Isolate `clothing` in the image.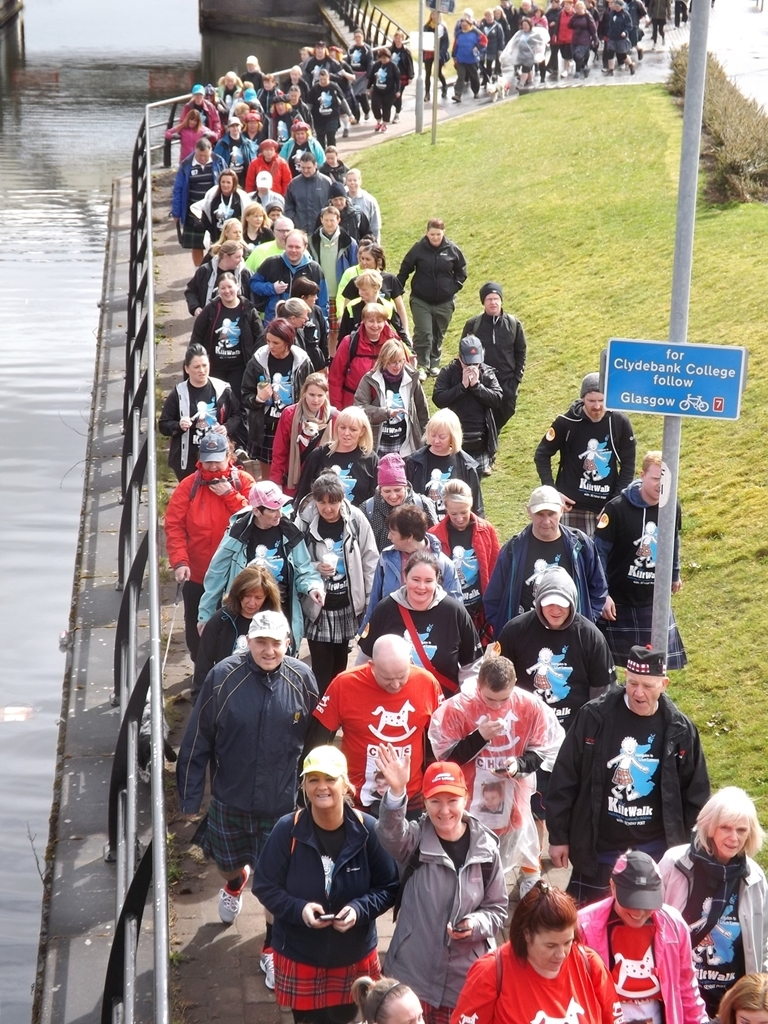
Isolated region: (253, 236, 331, 330).
